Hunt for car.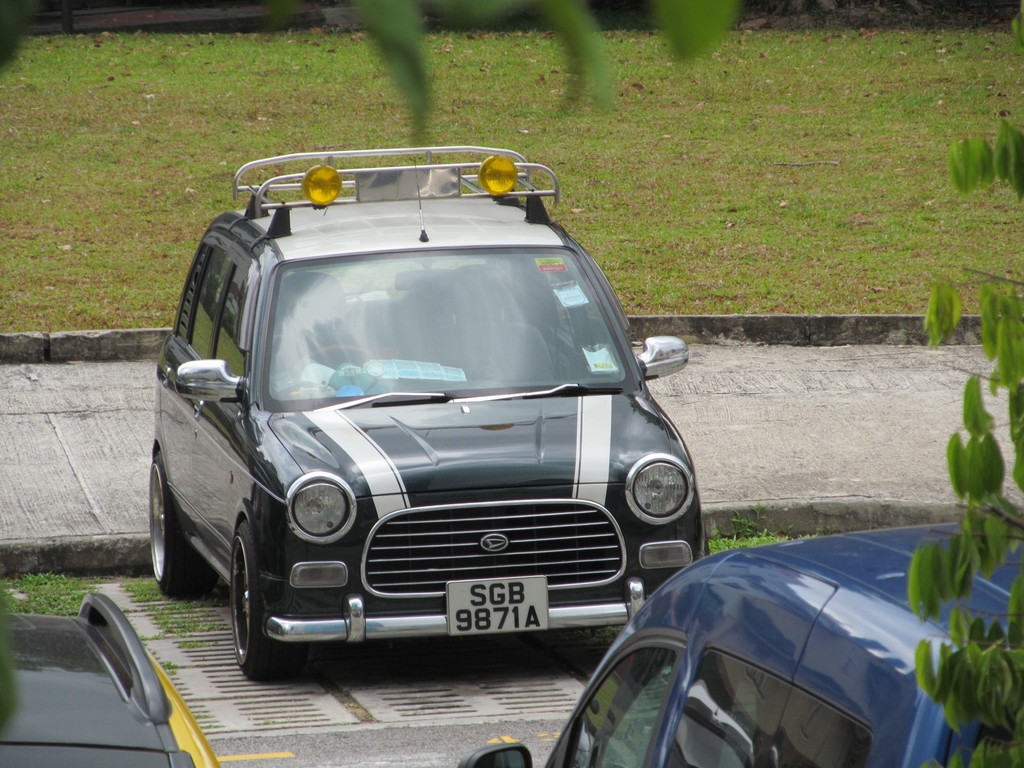
Hunted down at pyautogui.locateOnScreen(0, 586, 225, 767).
